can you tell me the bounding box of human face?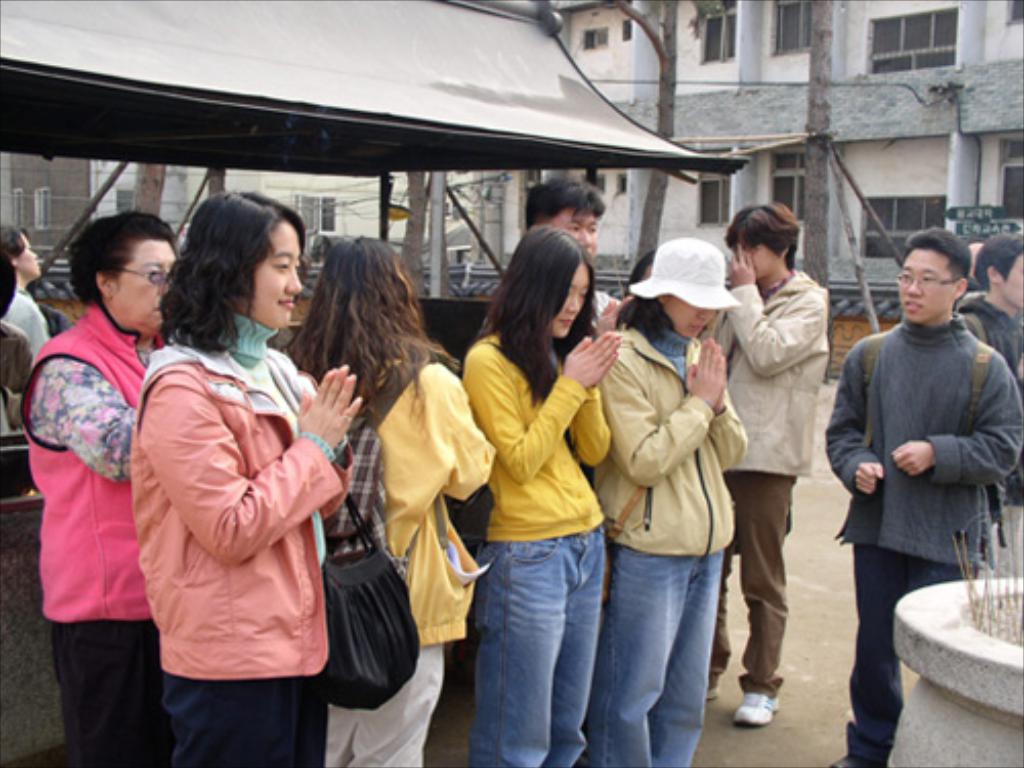
(x1=553, y1=207, x2=598, y2=260).
